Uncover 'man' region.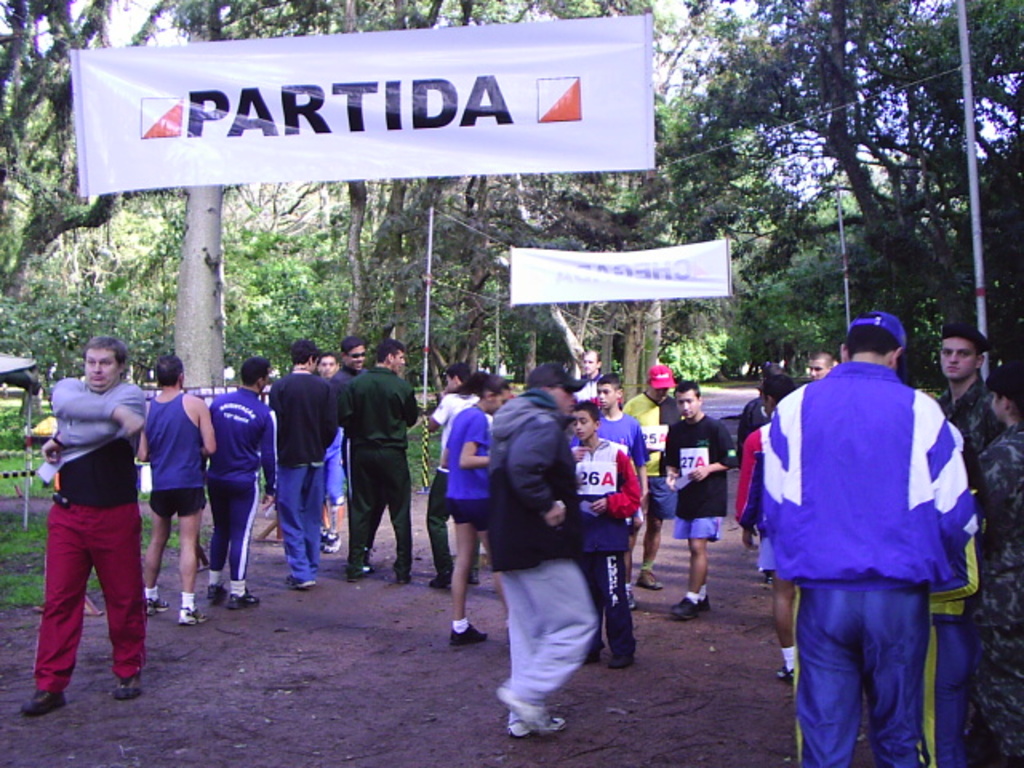
Uncovered: left=331, top=339, right=371, bottom=552.
